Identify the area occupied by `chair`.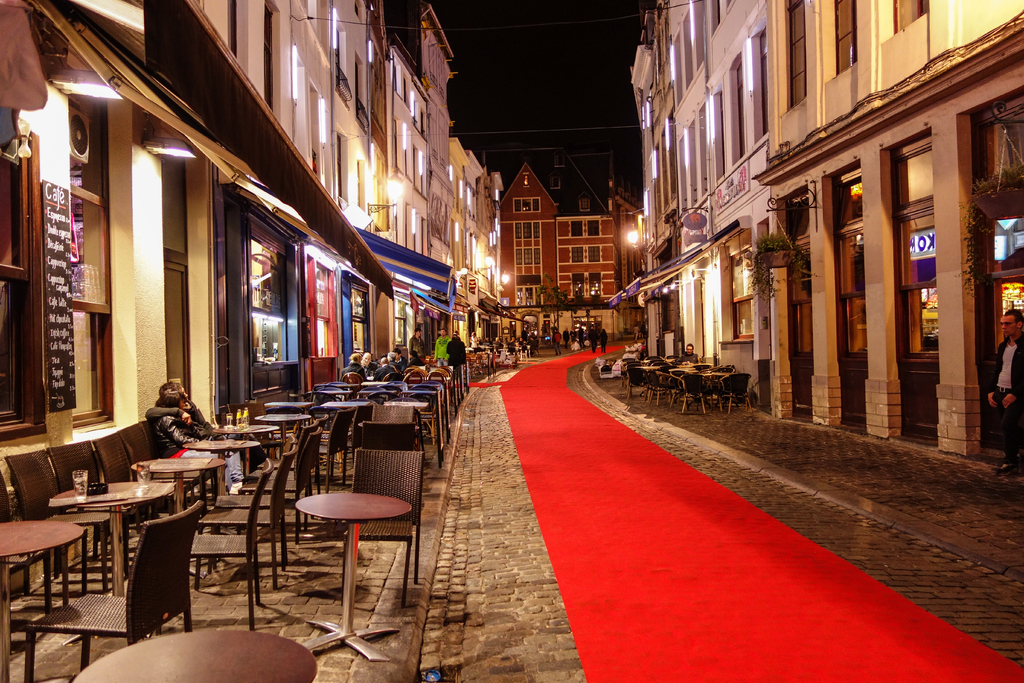
Area: bbox(257, 417, 319, 506).
